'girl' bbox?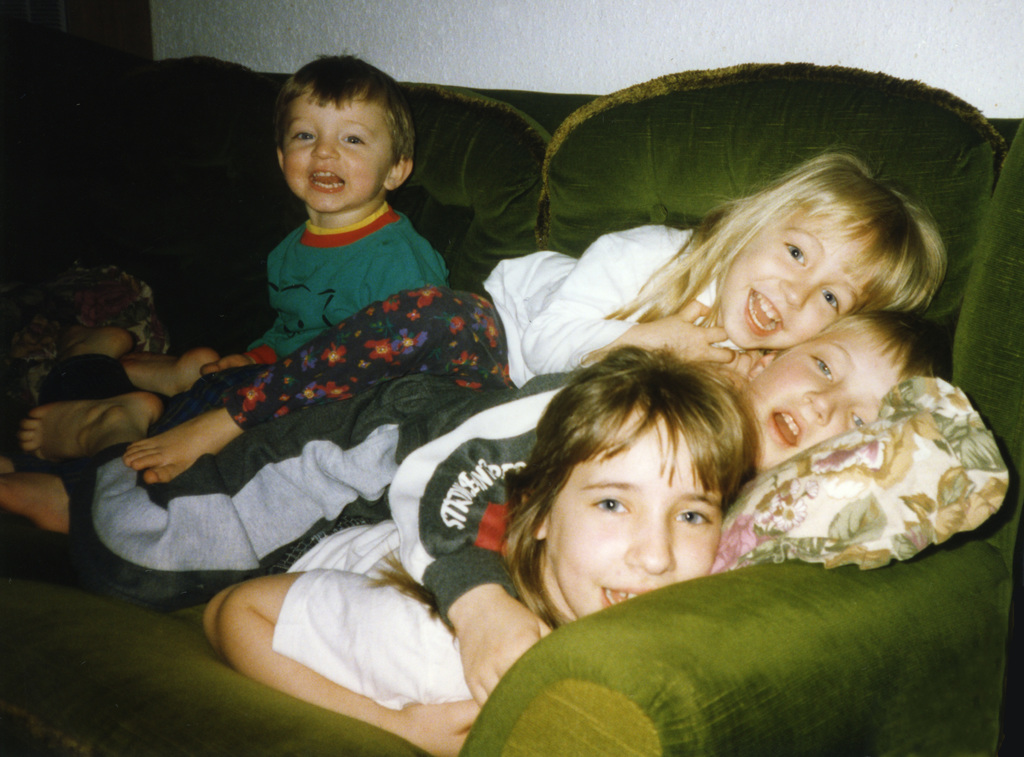
locate(122, 142, 946, 483)
